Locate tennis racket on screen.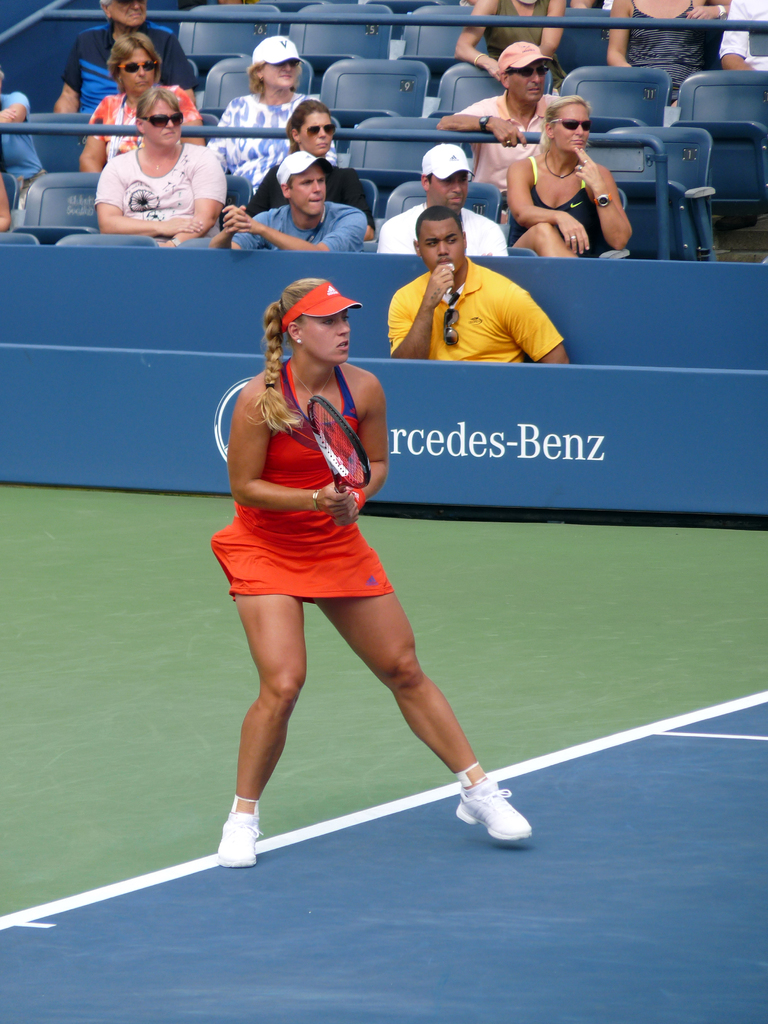
On screen at bbox(307, 394, 369, 497).
